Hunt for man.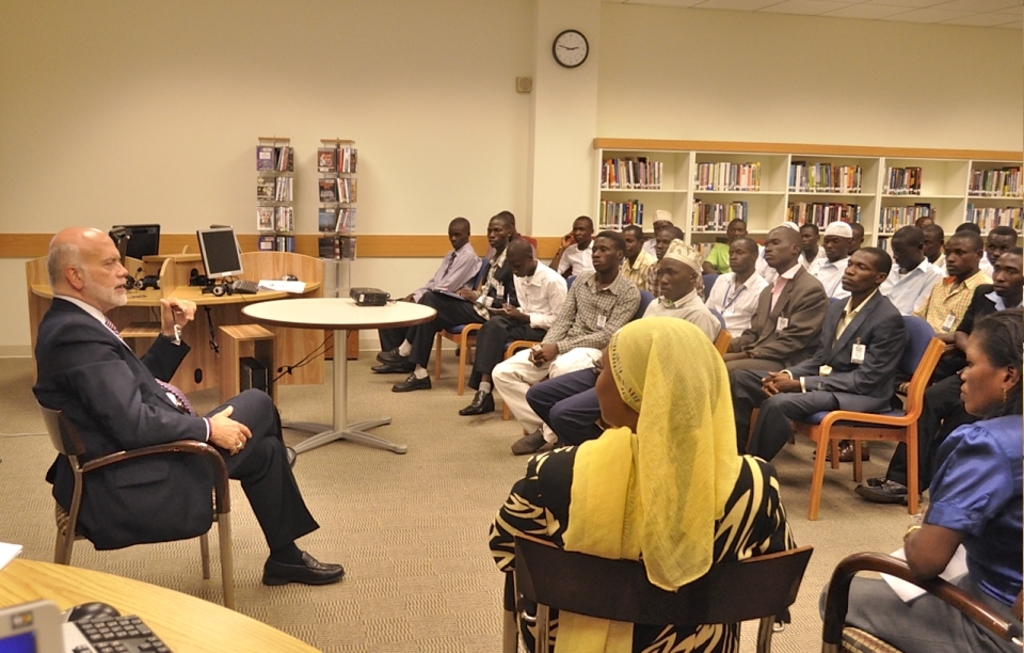
Hunted down at 851,223,873,267.
